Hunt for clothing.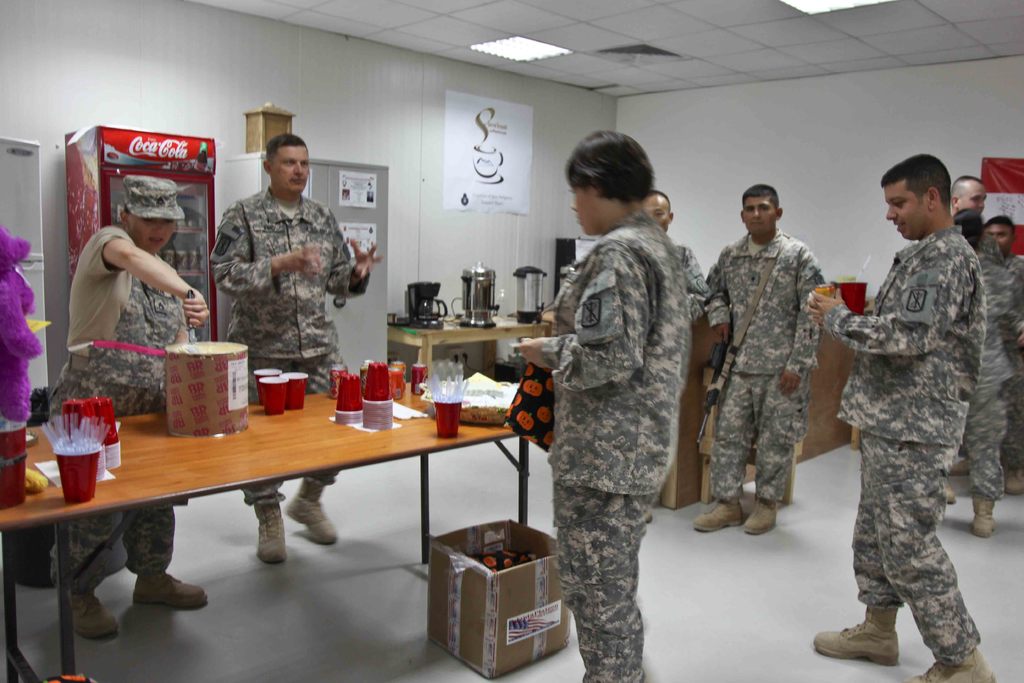
Hunted down at left=538, top=195, right=688, bottom=682.
